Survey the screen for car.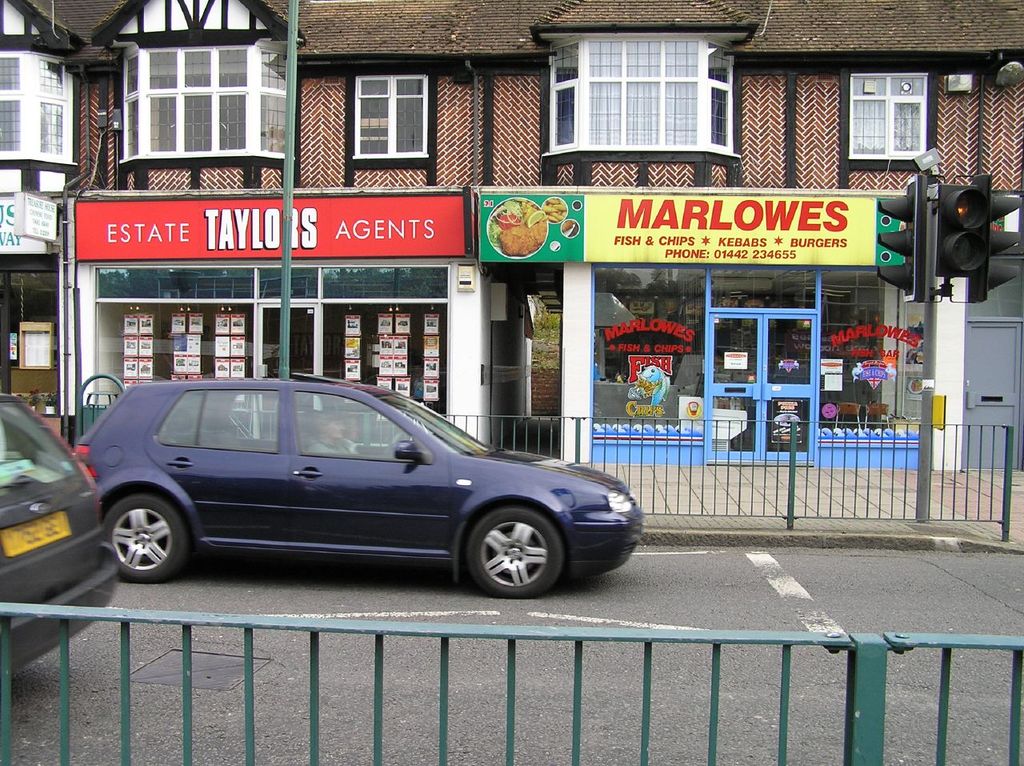
Survey found: [left=0, top=387, right=115, bottom=668].
